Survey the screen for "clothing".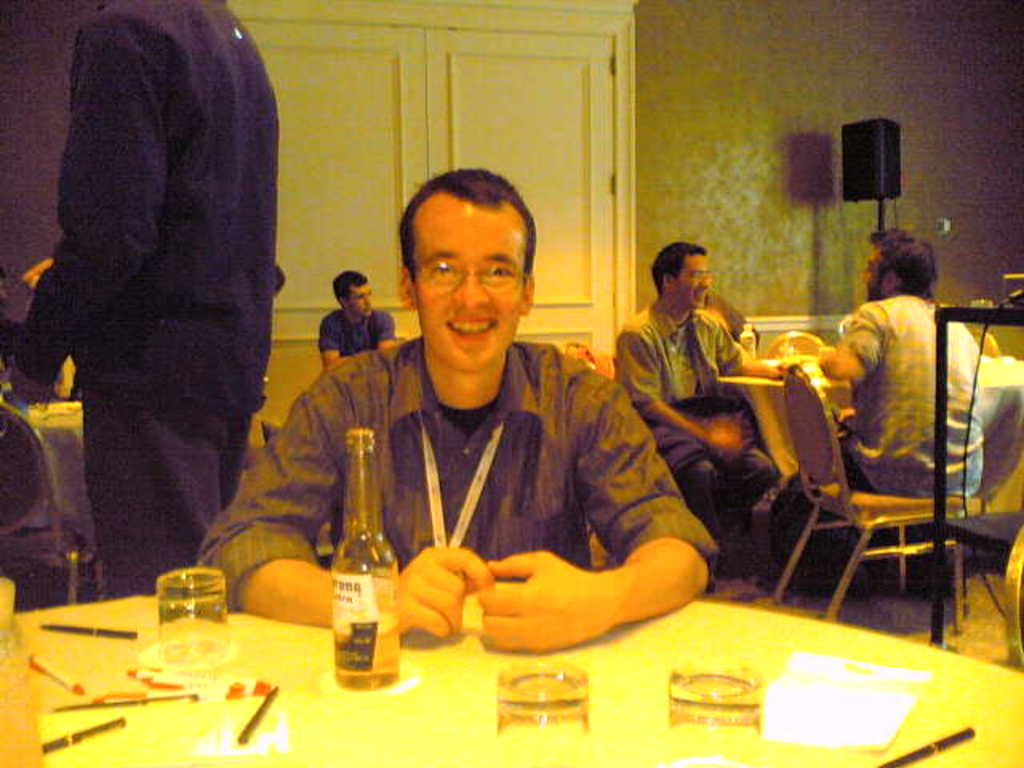
Survey found: <bbox>8, 0, 298, 587</bbox>.
